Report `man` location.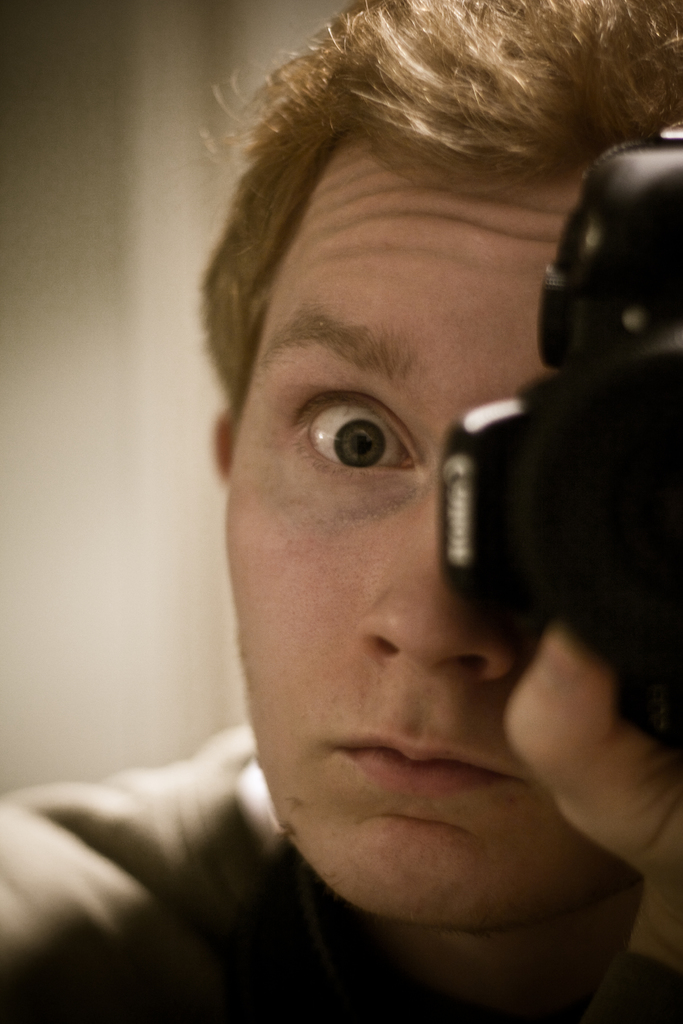
Report: crop(0, 0, 682, 1023).
